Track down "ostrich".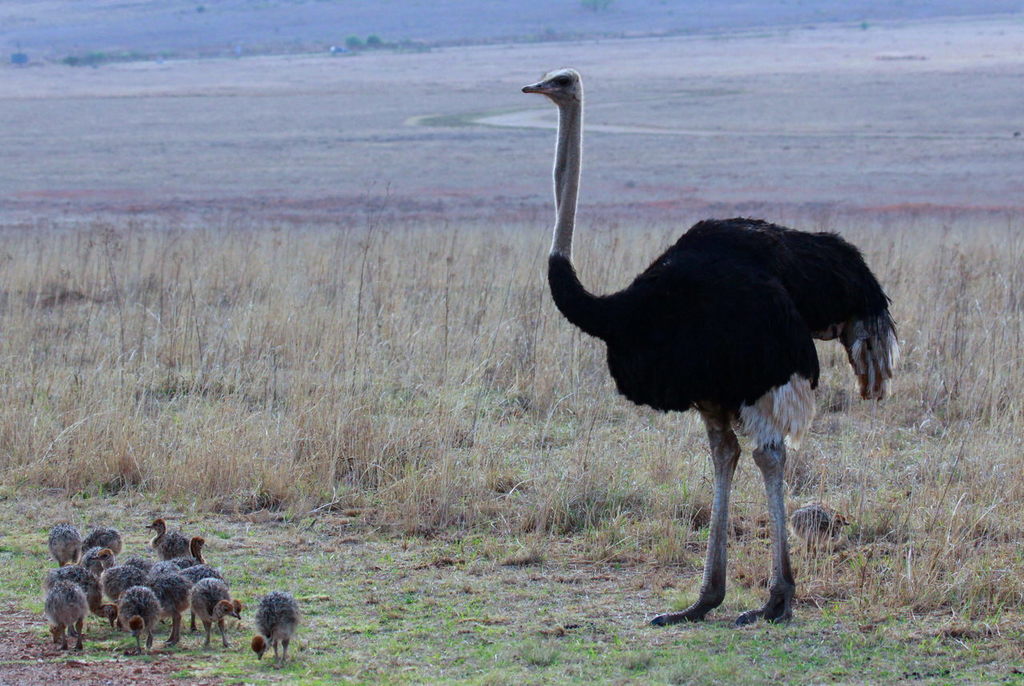
Tracked to (246, 587, 306, 670).
